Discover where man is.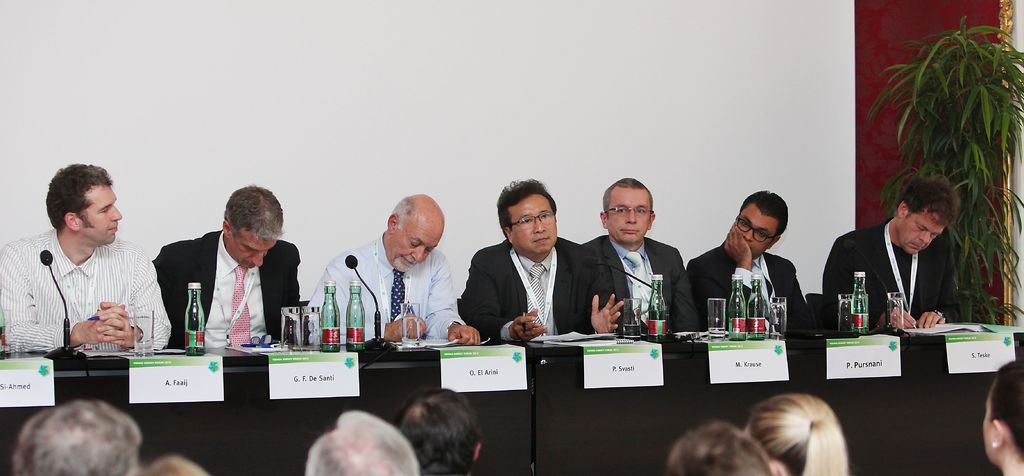
Discovered at [x1=661, y1=421, x2=783, y2=475].
